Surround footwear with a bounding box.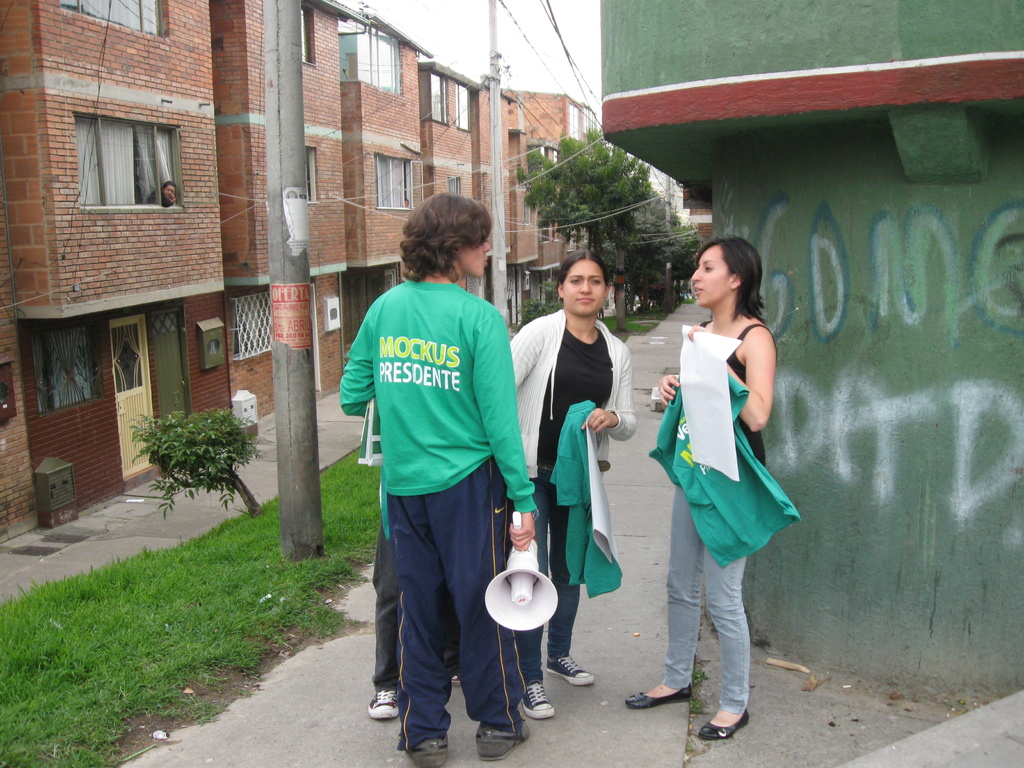
(left=445, top=667, right=467, bottom=691).
